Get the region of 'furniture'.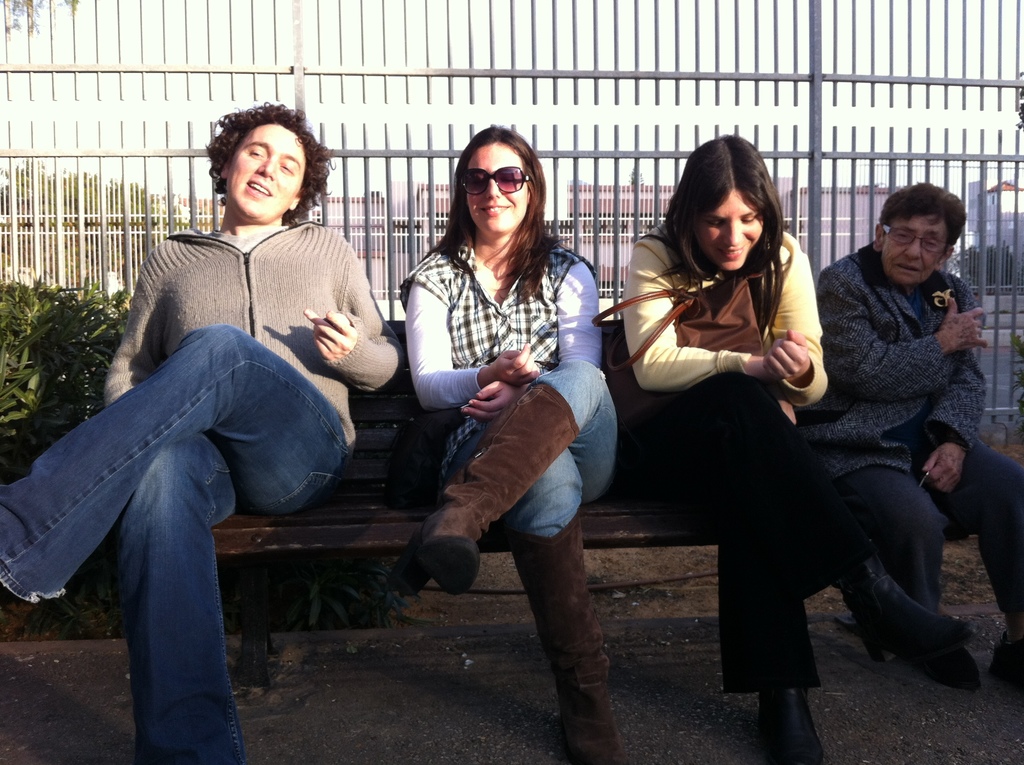
Rect(207, 321, 982, 688).
